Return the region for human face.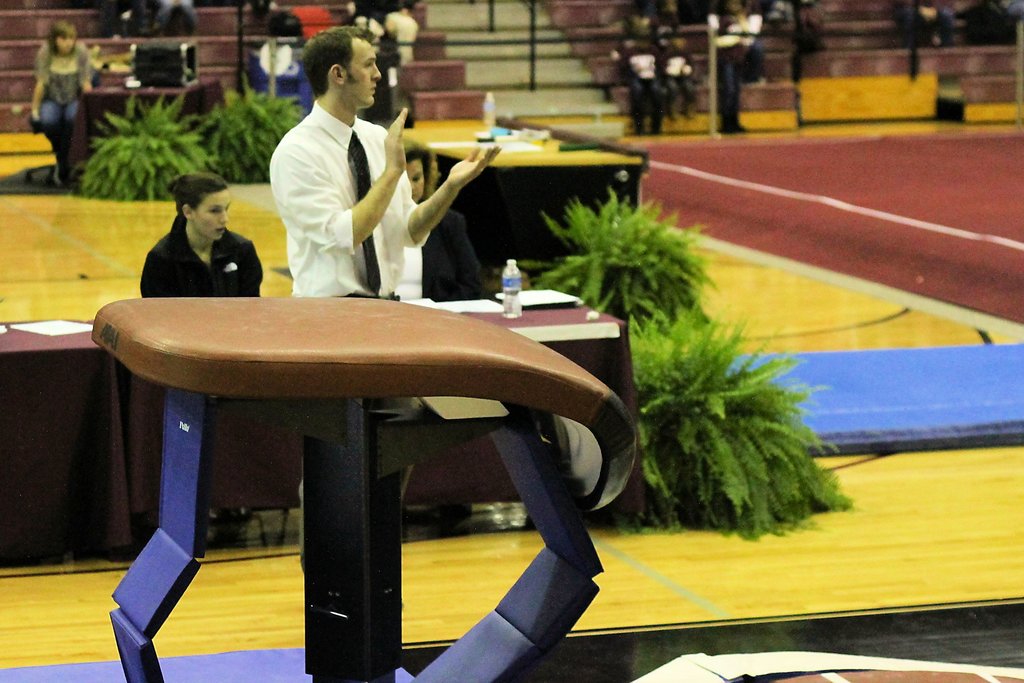
(x1=343, y1=38, x2=386, y2=110).
